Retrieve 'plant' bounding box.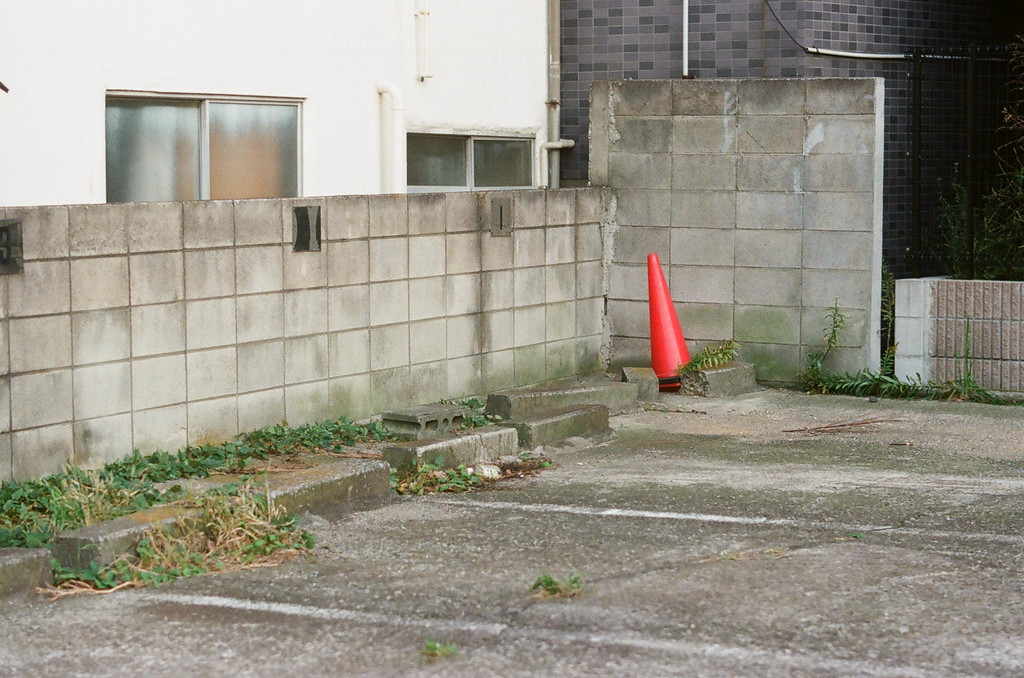
Bounding box: (left=36, top=461, right=328, bottom=588).
